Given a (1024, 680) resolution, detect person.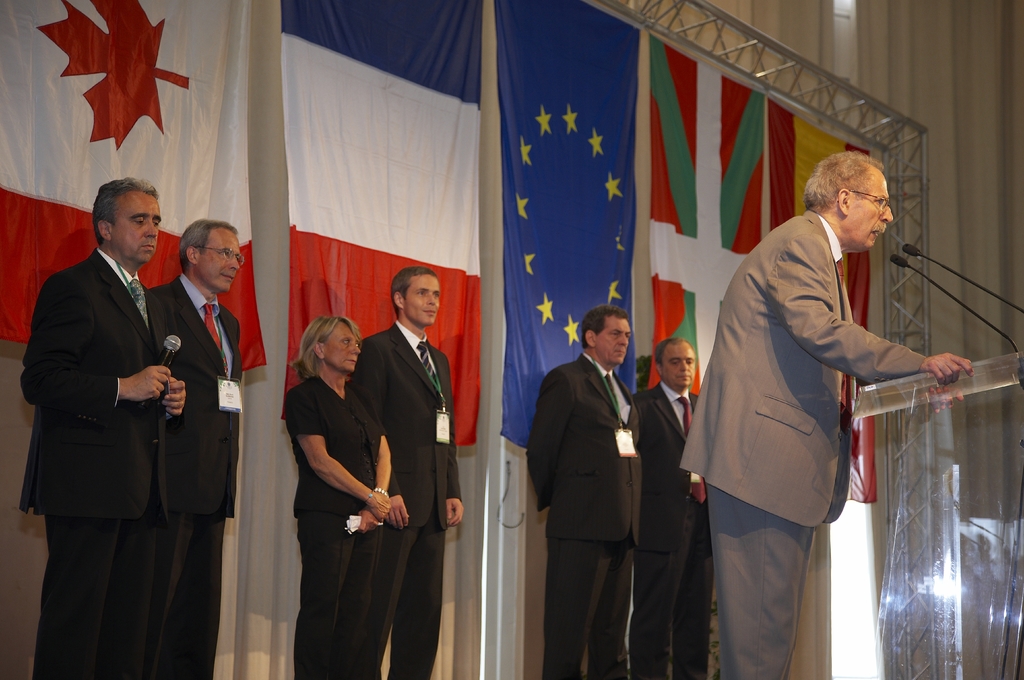
{"x1": 524, "y1": 304, "x2": 639, "y2": 678}.
